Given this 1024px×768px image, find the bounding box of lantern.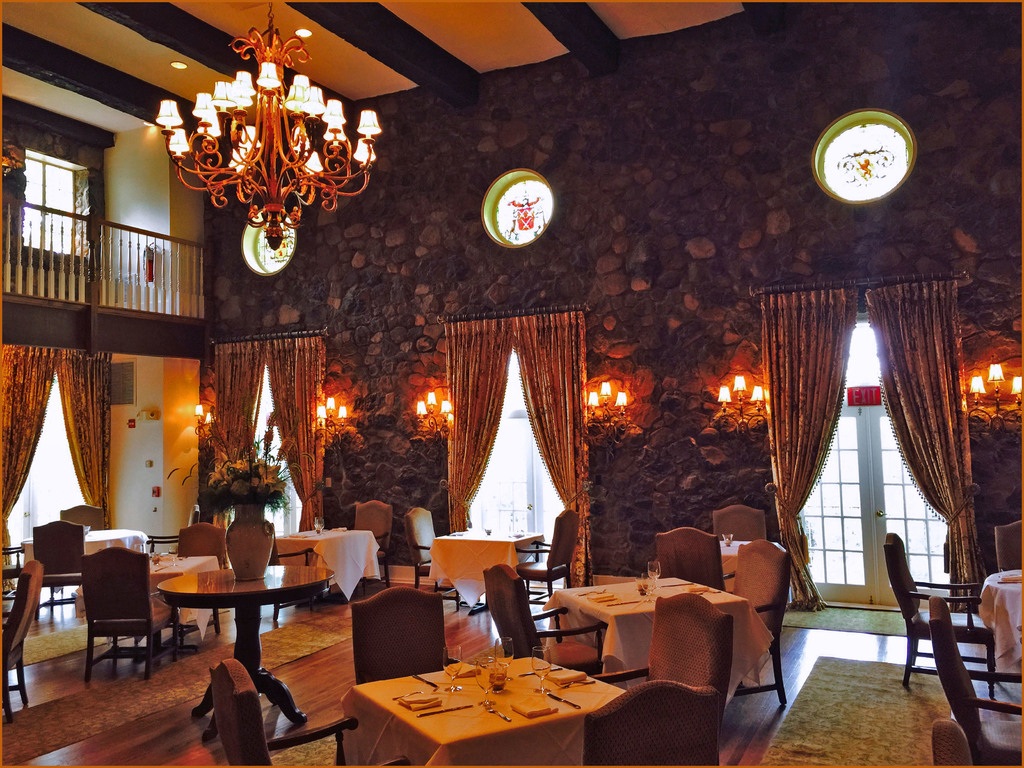
box=[355, 140, 379, 164].
